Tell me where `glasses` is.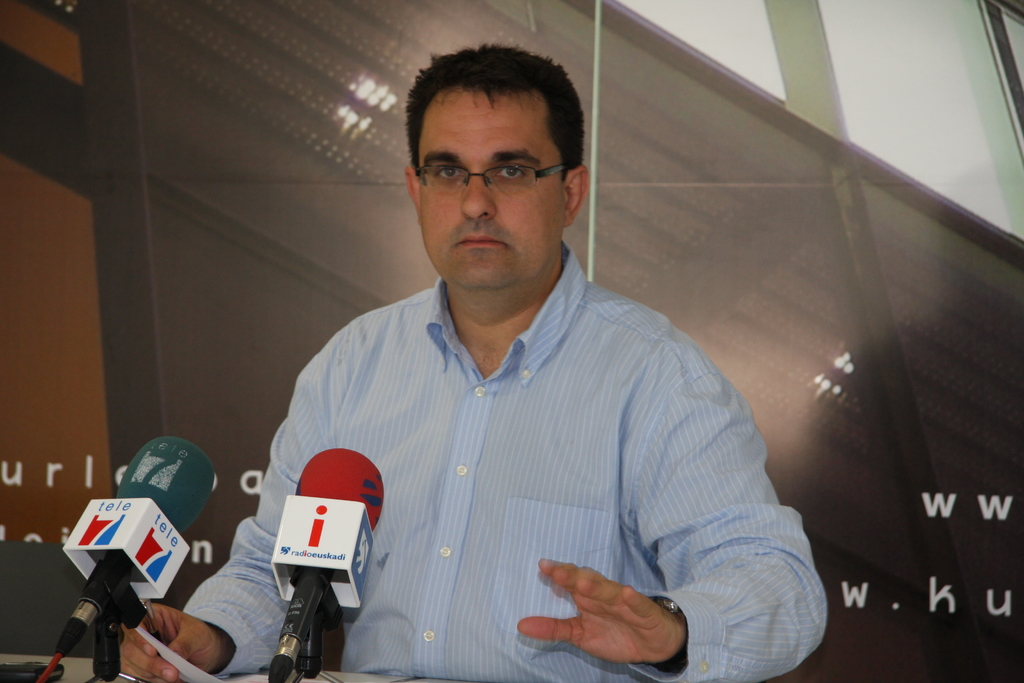
`glasses` is at box(411, 161, 572, 189).
